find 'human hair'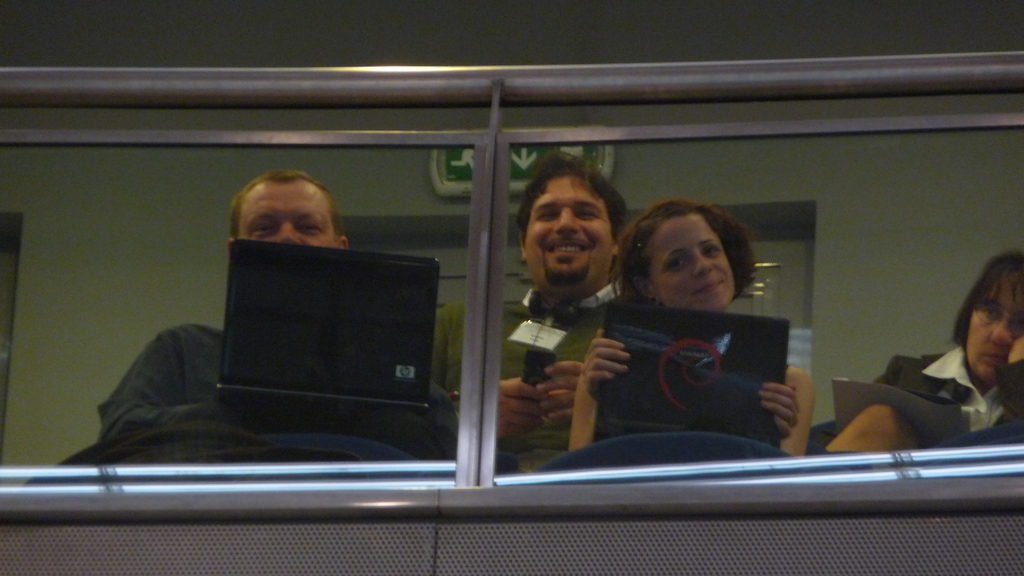
<box>950,250,1023,361</box>
